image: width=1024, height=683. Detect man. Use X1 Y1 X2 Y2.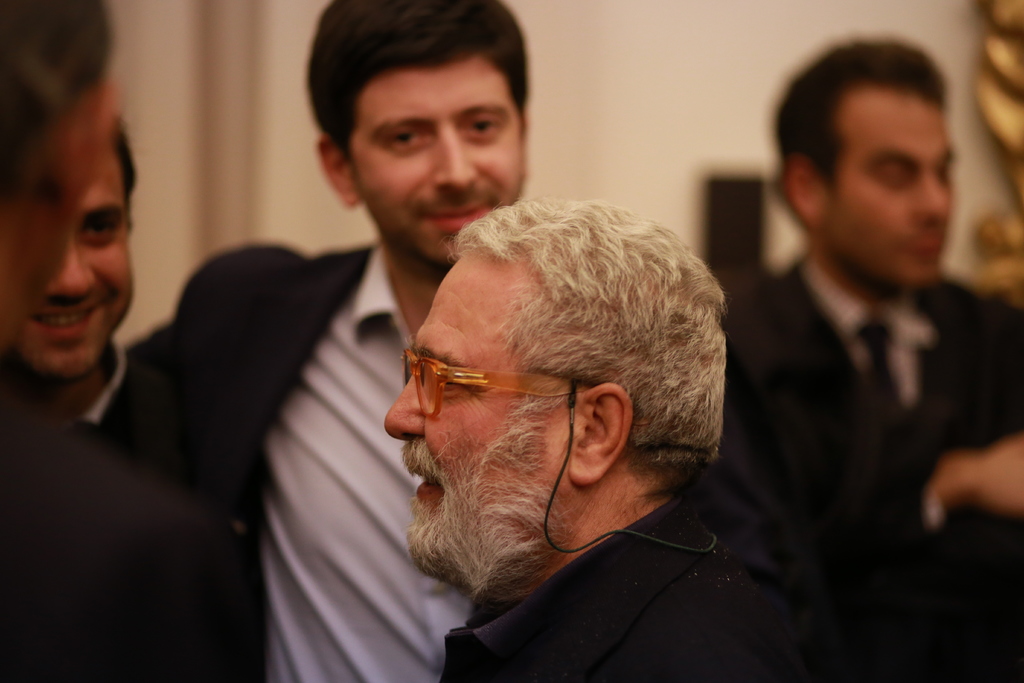
723 29 1023 682.
